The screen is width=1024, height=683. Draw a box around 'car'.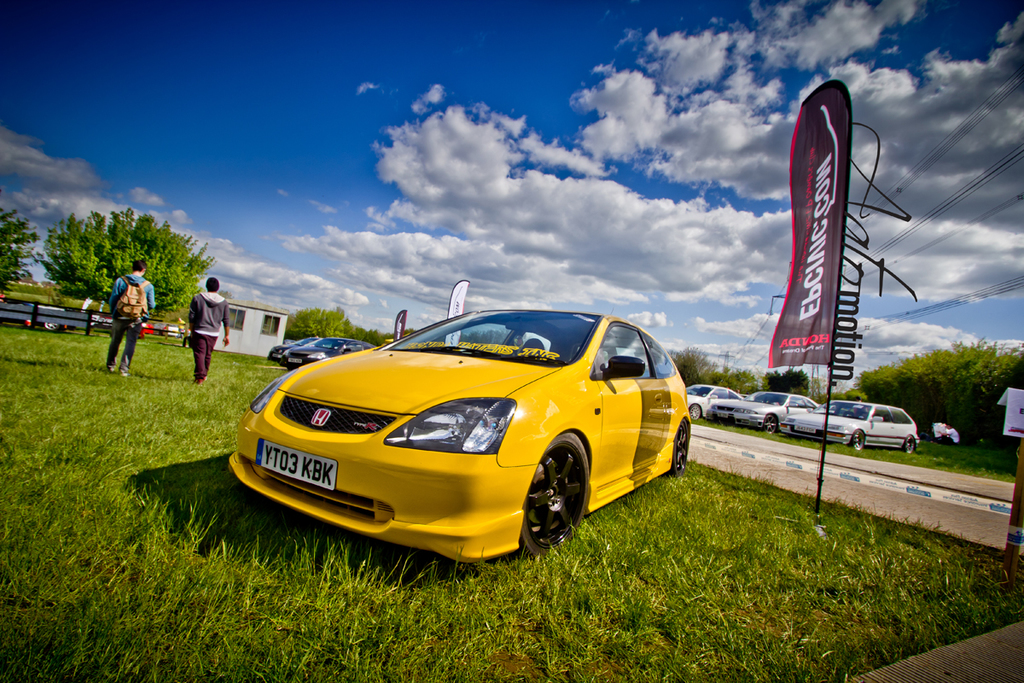
<box>793,396,922,452</box>.
